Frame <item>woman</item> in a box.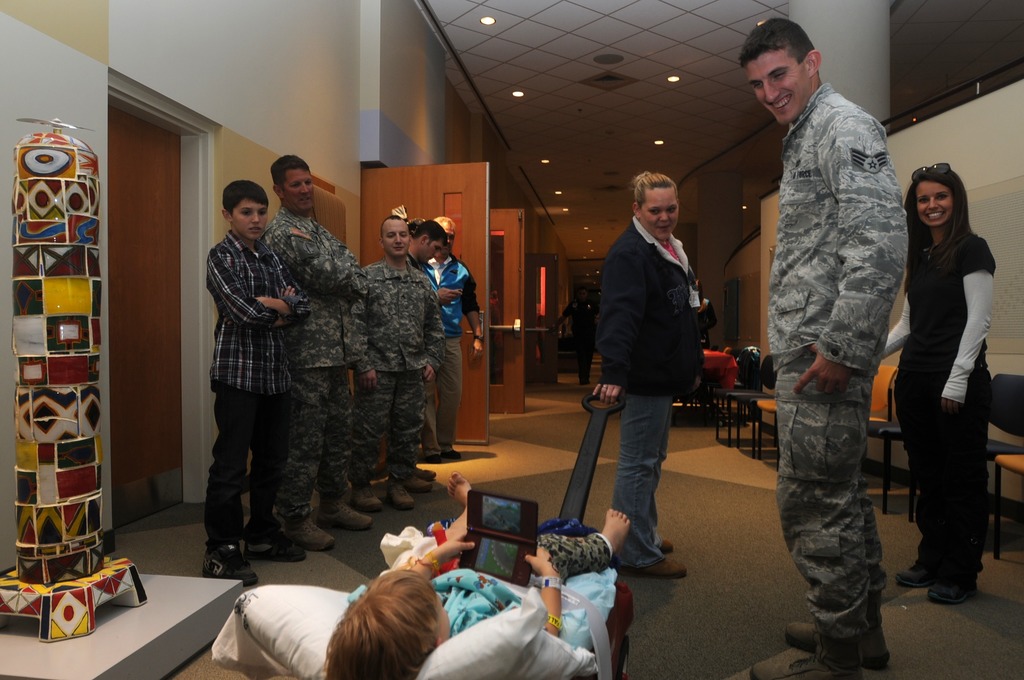
[left=880, top=125, right=1007, bottom=645].
